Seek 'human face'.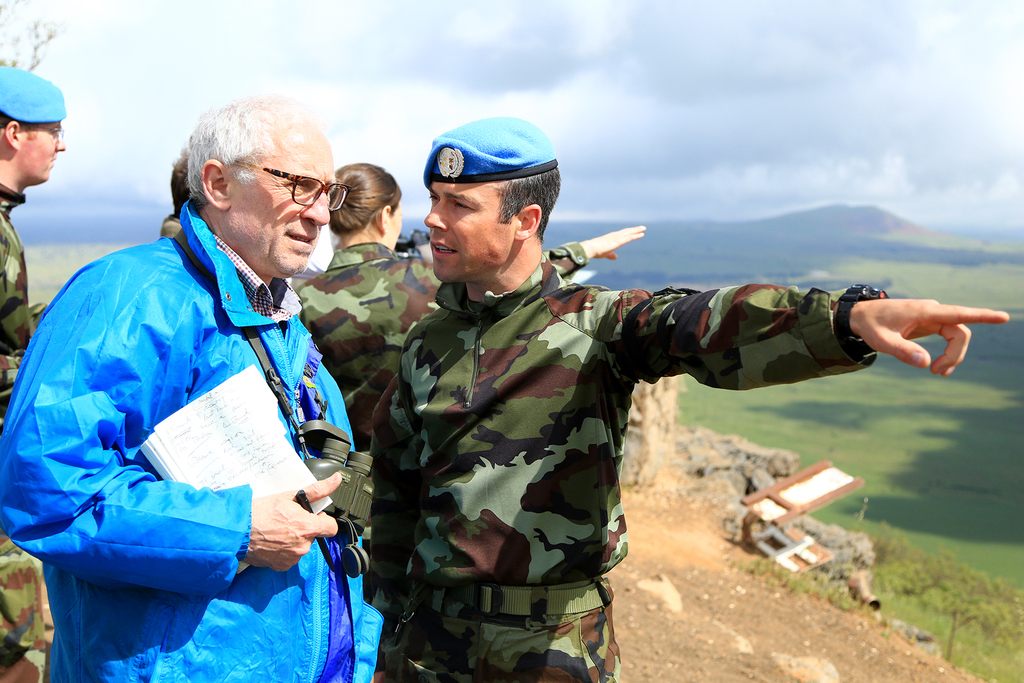
[left=385, top=205, right=402, bottom=252].
